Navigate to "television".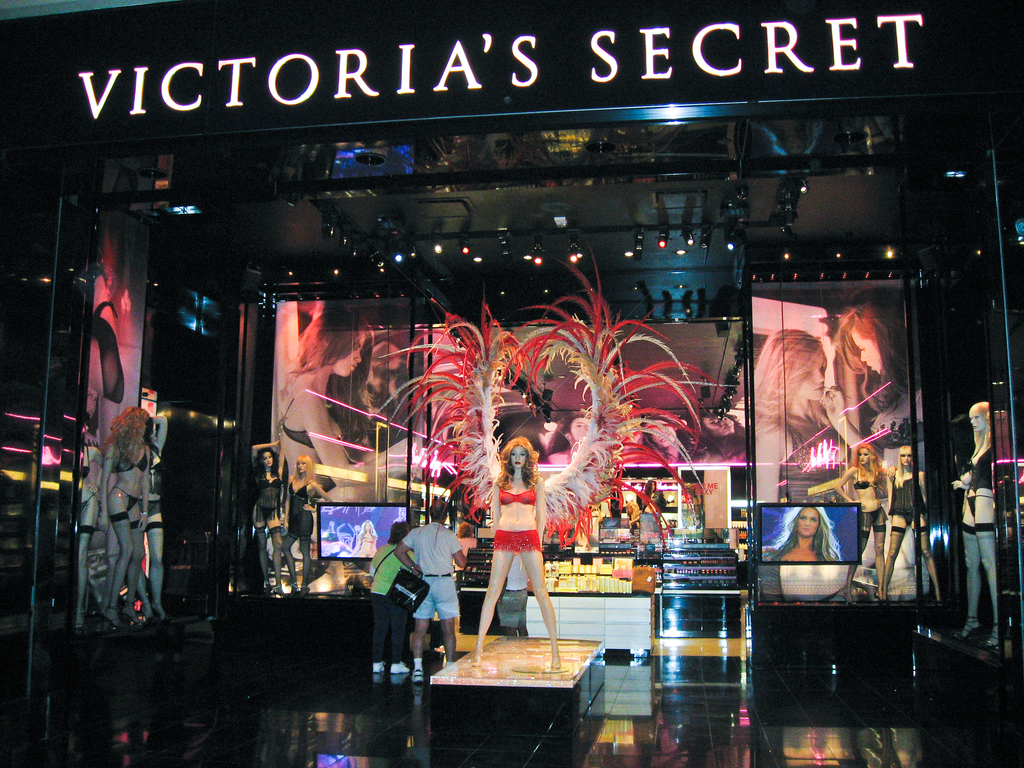
Navigation target: (755, 502, 860, 566).
